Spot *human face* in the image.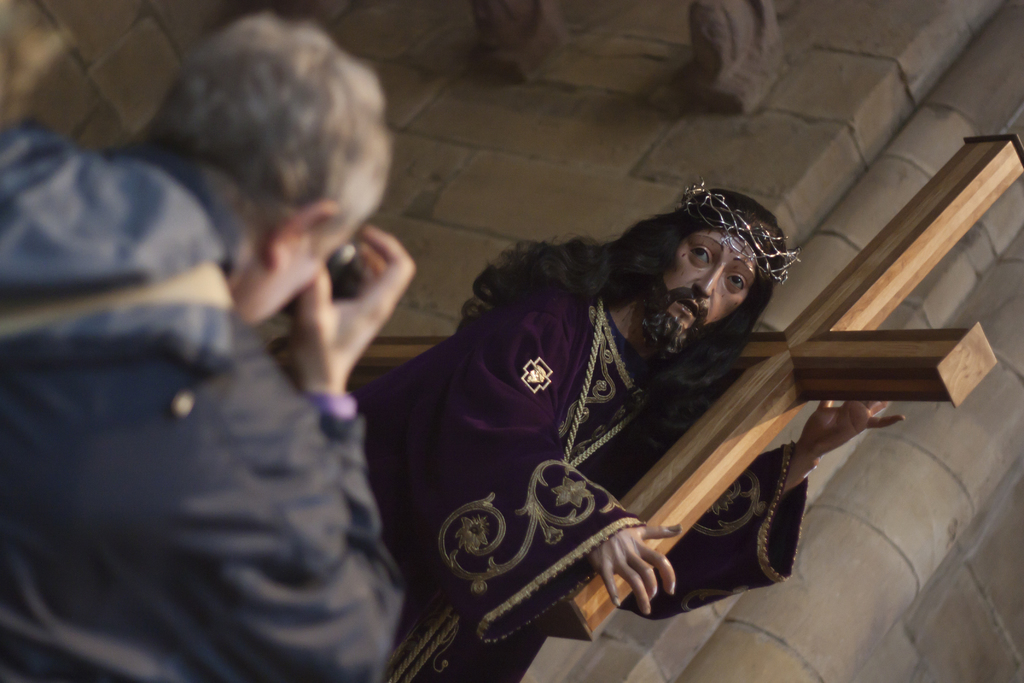
*human face* found at x1=643 y1=229 x2=758 y2=358.
